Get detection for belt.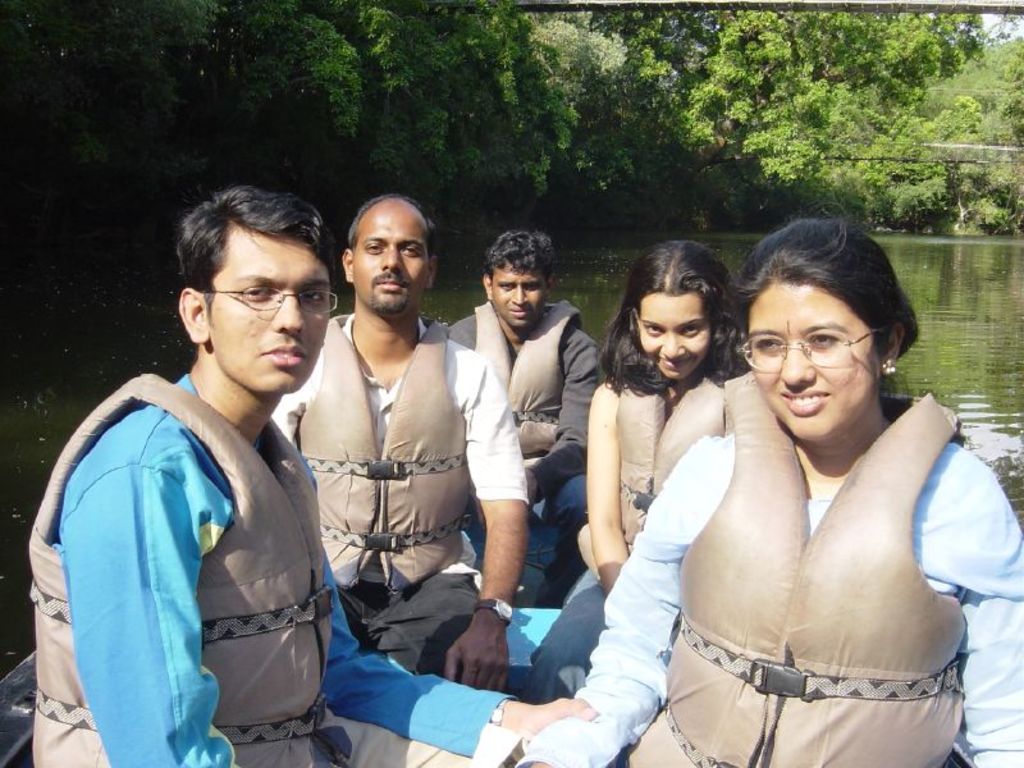
Detection: (33,575,337,646).
